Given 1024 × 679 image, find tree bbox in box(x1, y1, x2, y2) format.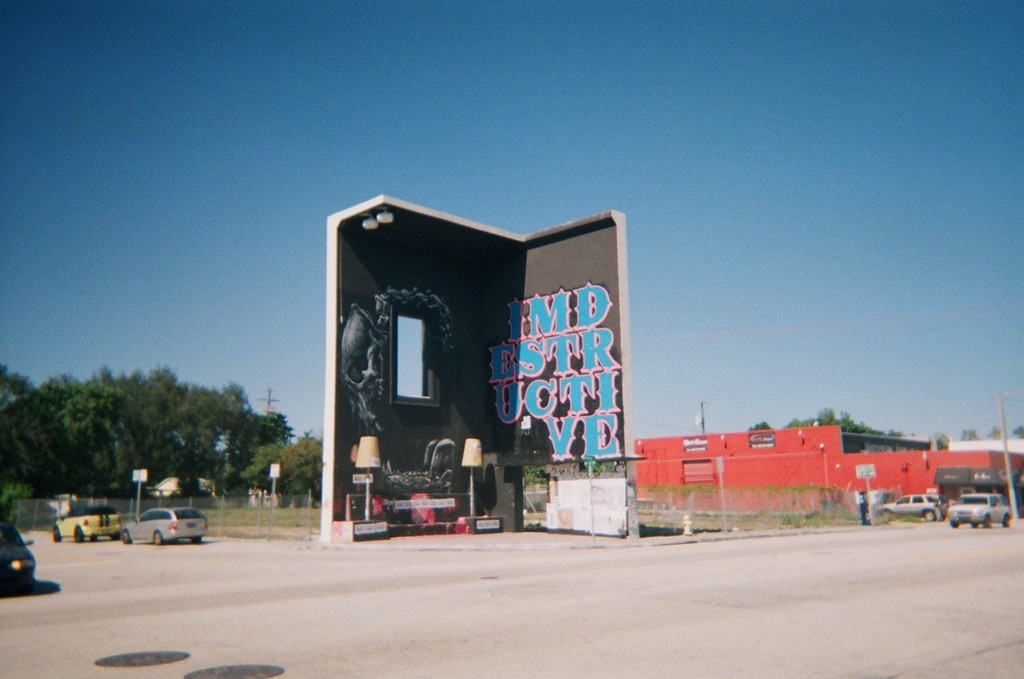
box(133, 370, 184, 487).
